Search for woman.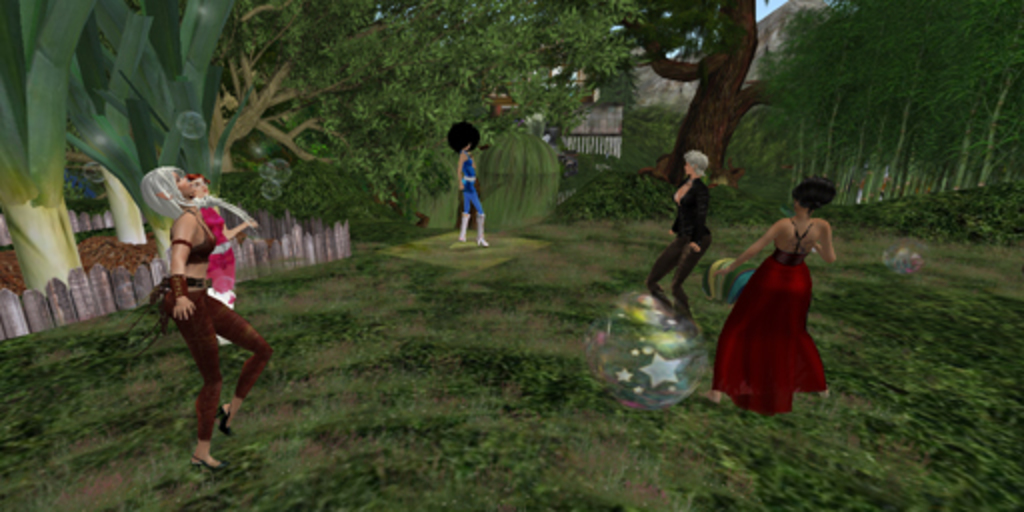
Found at {"x1": 132, "y1": 164, "x2": 274, "y2": 468}.
